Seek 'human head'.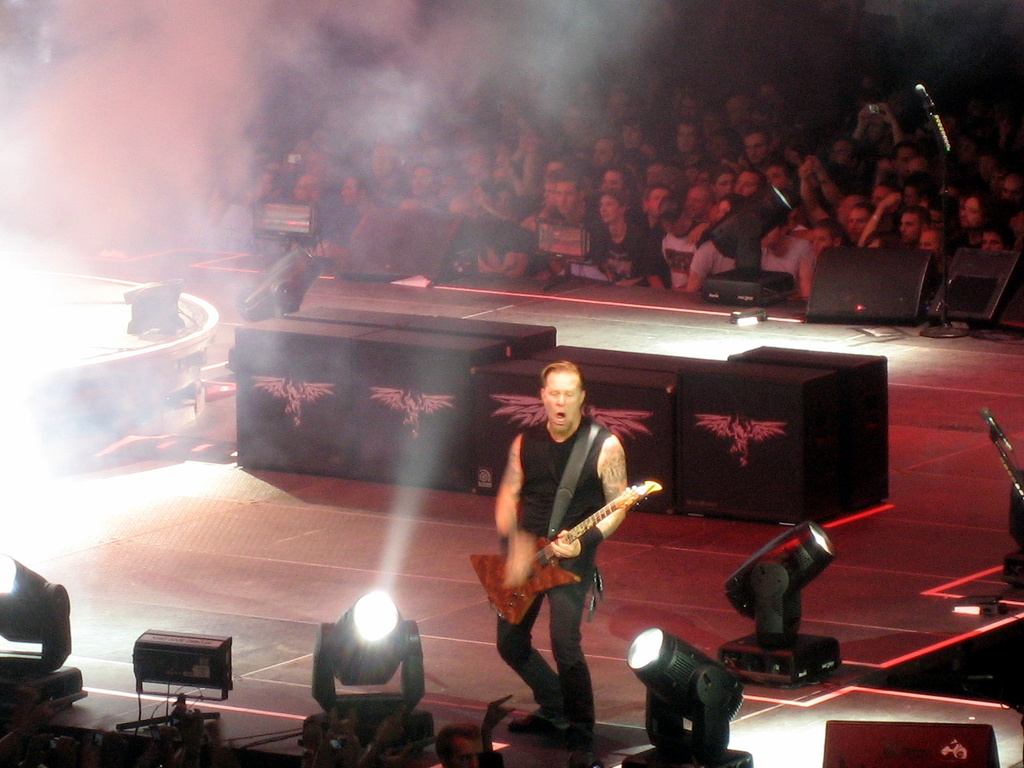
[641, 184, 677, 220].
